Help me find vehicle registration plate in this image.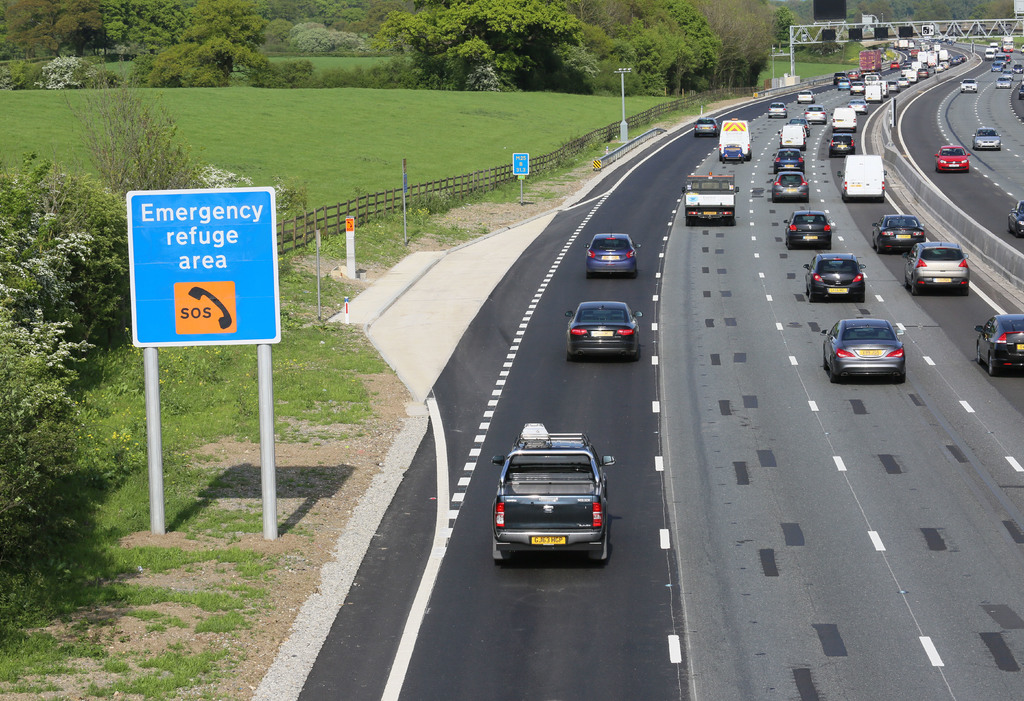
Found it: detection(531, 534, 564, 545).
